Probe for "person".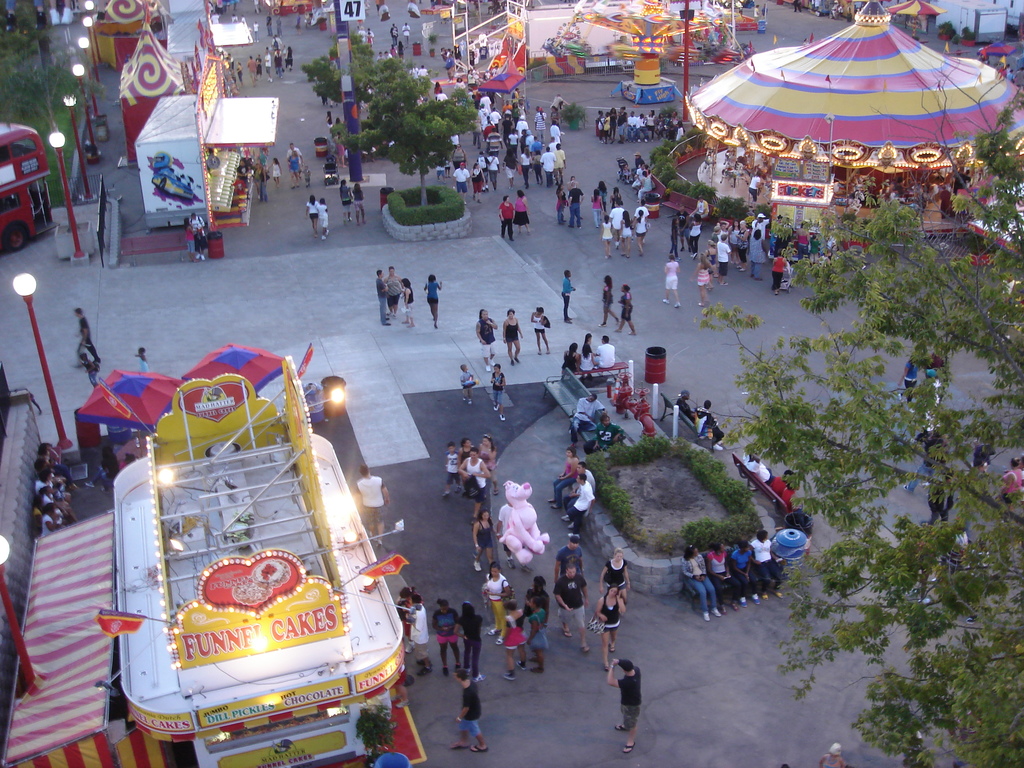
Probe result: [x1=554, y1=531, x2=589, y2=575].
